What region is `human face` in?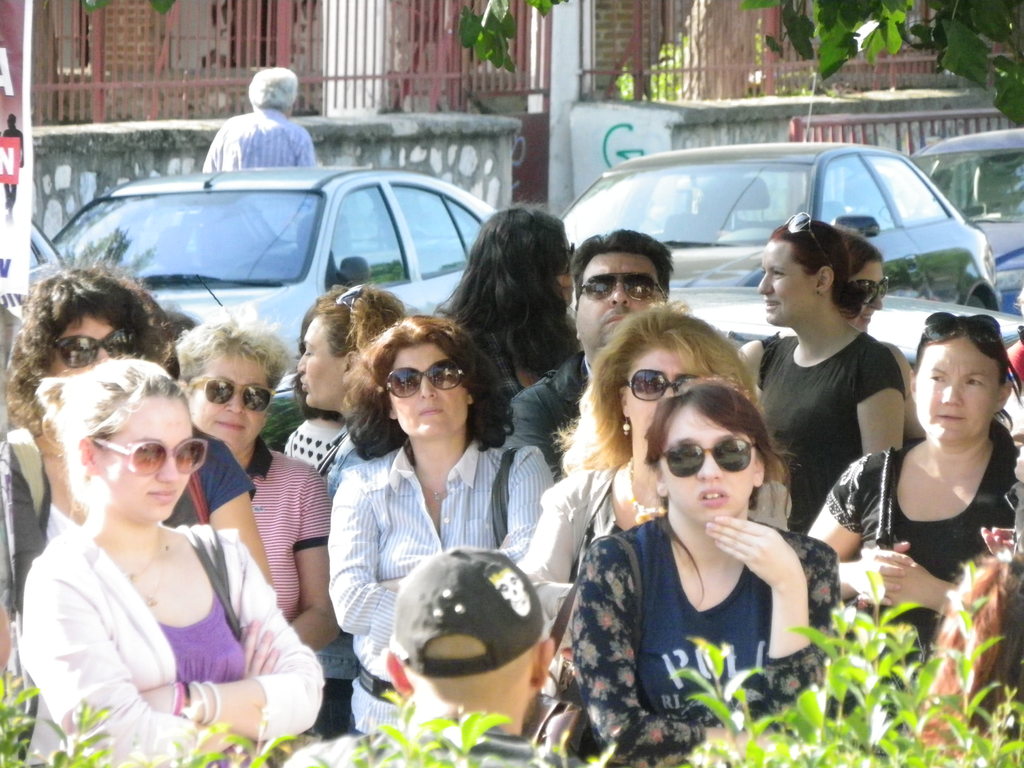
locate(299, 316, 342, 404).
